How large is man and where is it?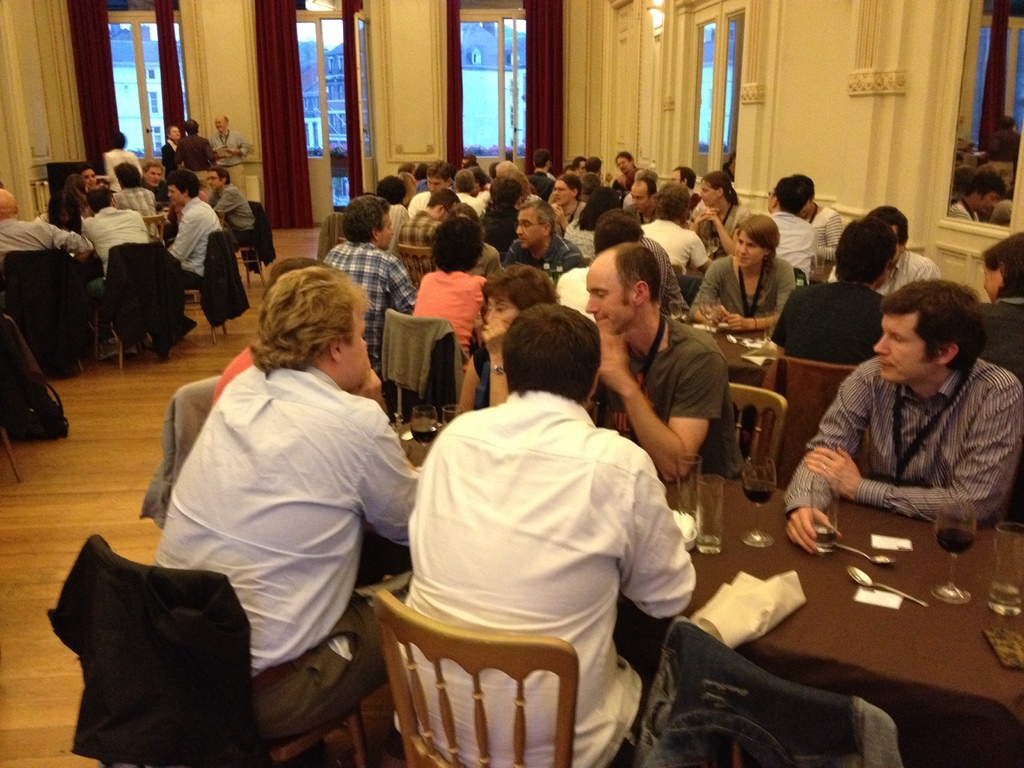
Bounding box: rect(81, 190, 150, 273).
